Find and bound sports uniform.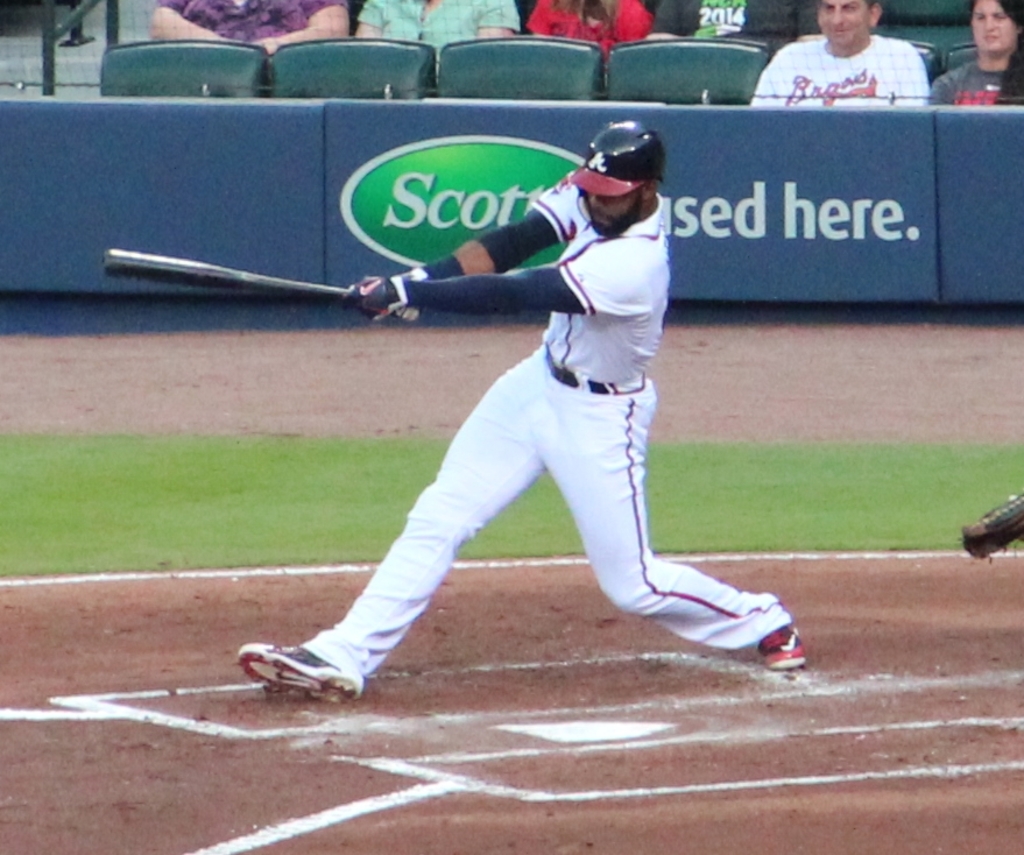
Bound: left=248, top=109, right=803, bottom=704.
